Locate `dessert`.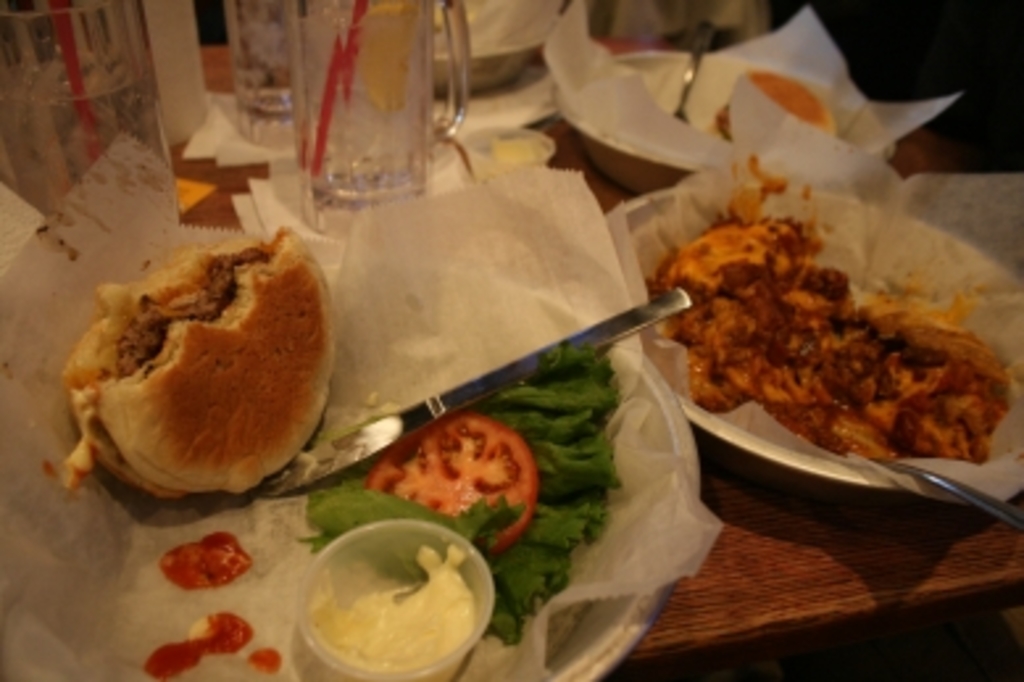
Bounding box: <box>140,603,247,677</box>.
